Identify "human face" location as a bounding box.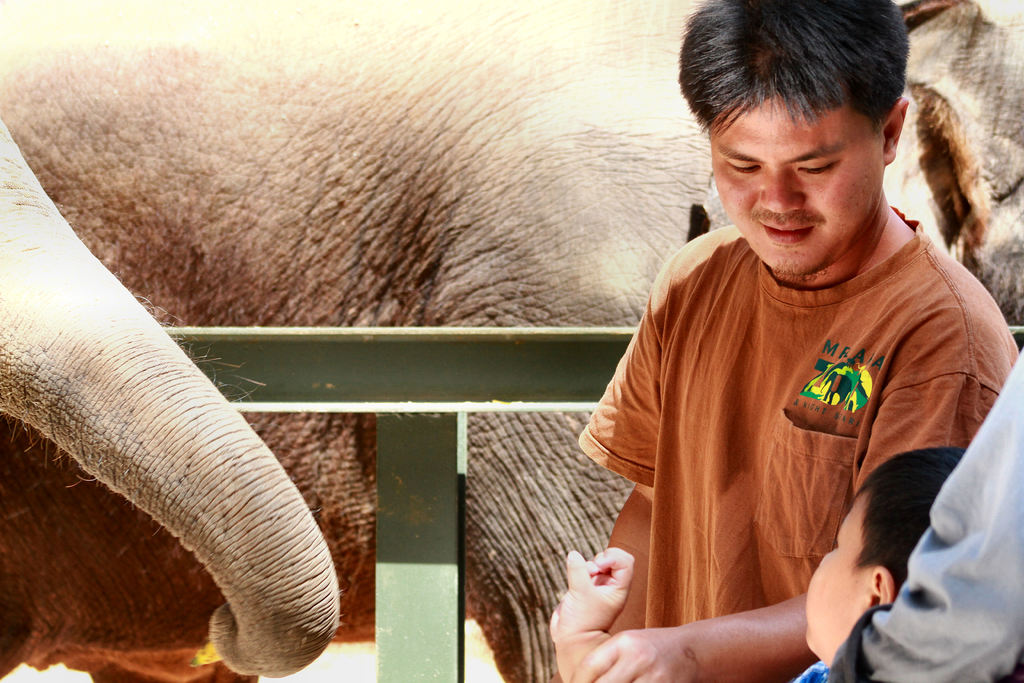
locate(808, 490, 866, 647).
